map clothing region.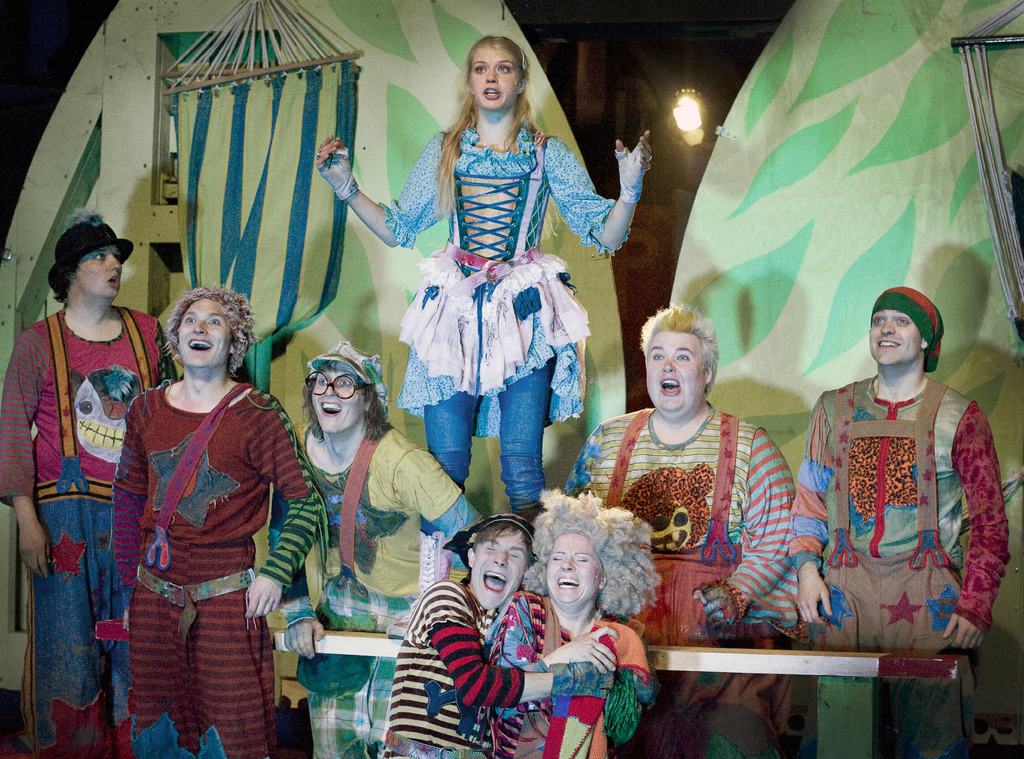
Mapped to 115/391/328/758.
